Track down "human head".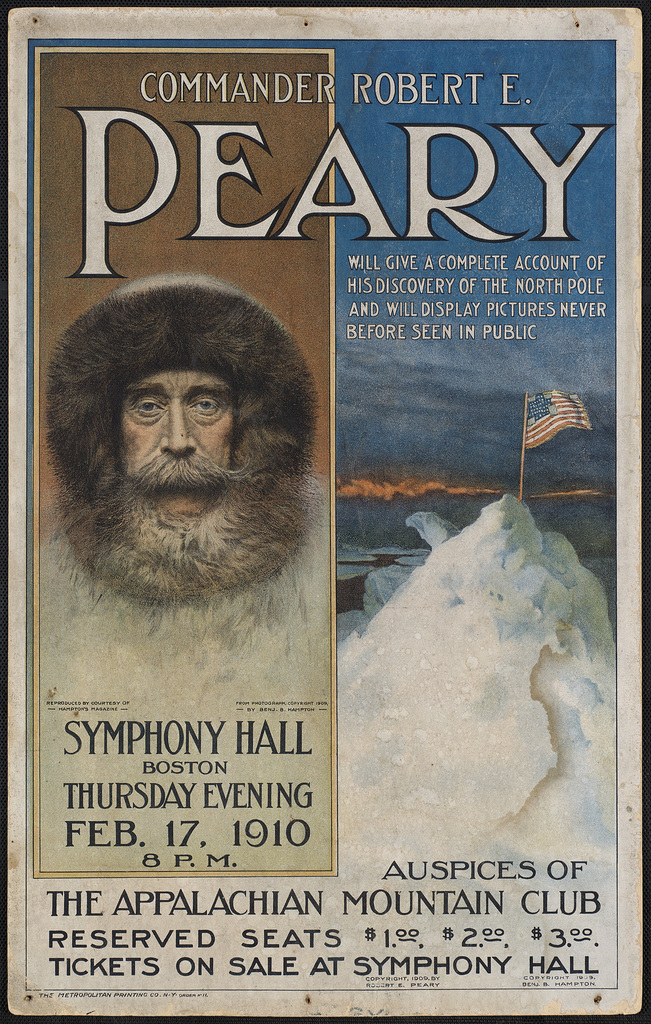
Tracked to pyautogui.locateOnScreen(39, 279, 295, 527).
